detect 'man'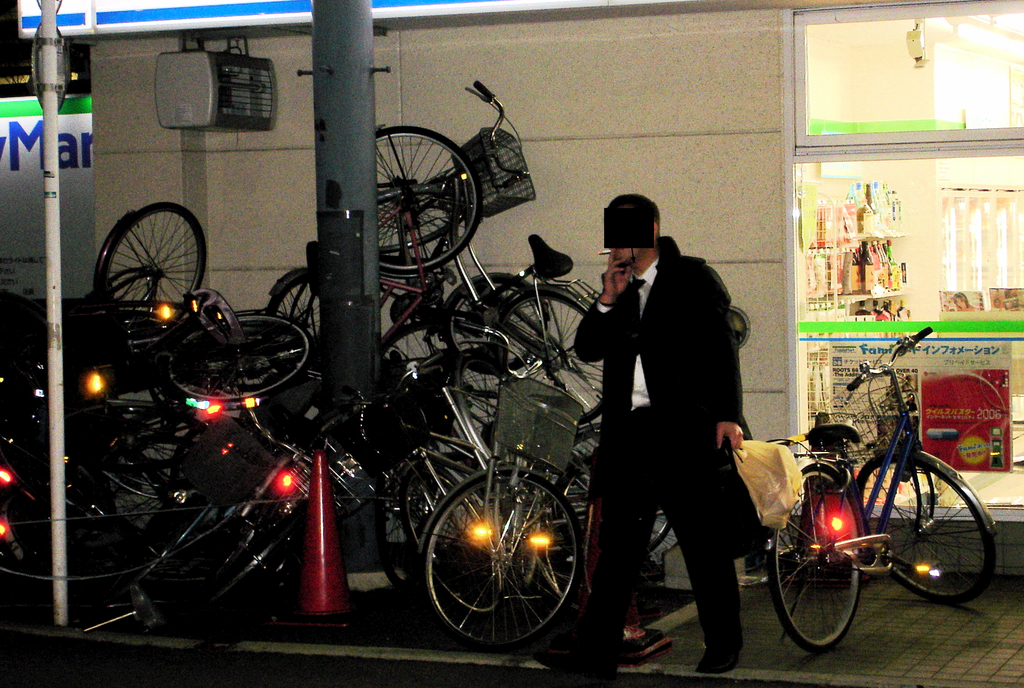
box=[596, 247, 770, 670]
